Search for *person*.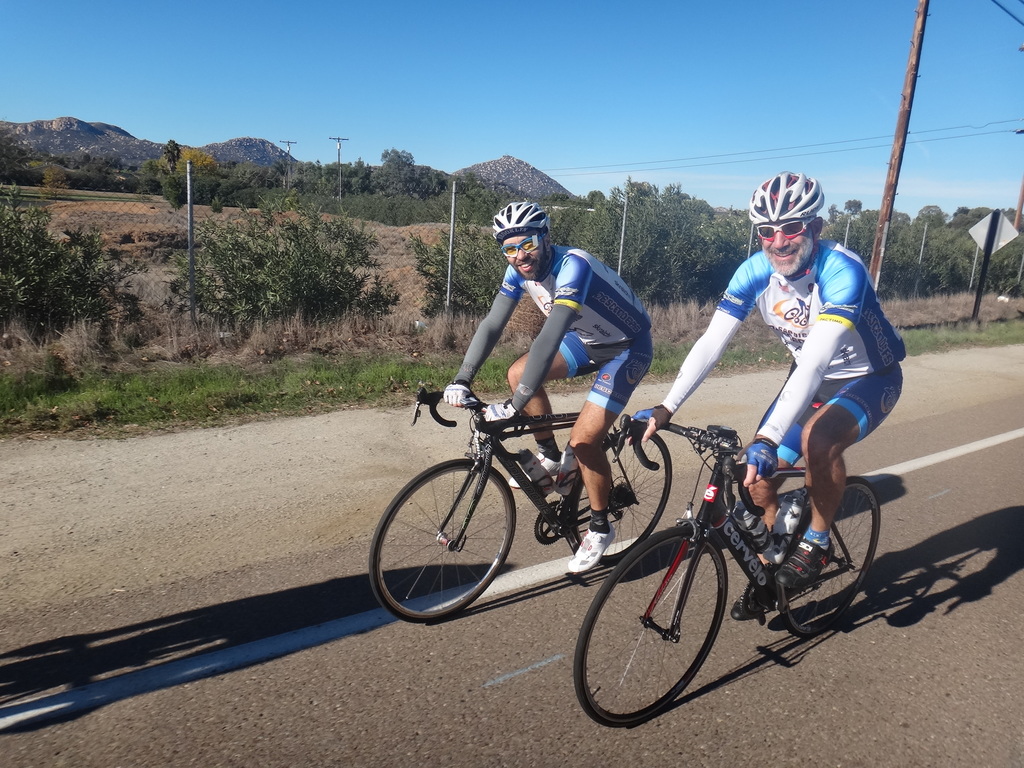
Found at [x1=442, y1=200, x2=652, y2=575].
